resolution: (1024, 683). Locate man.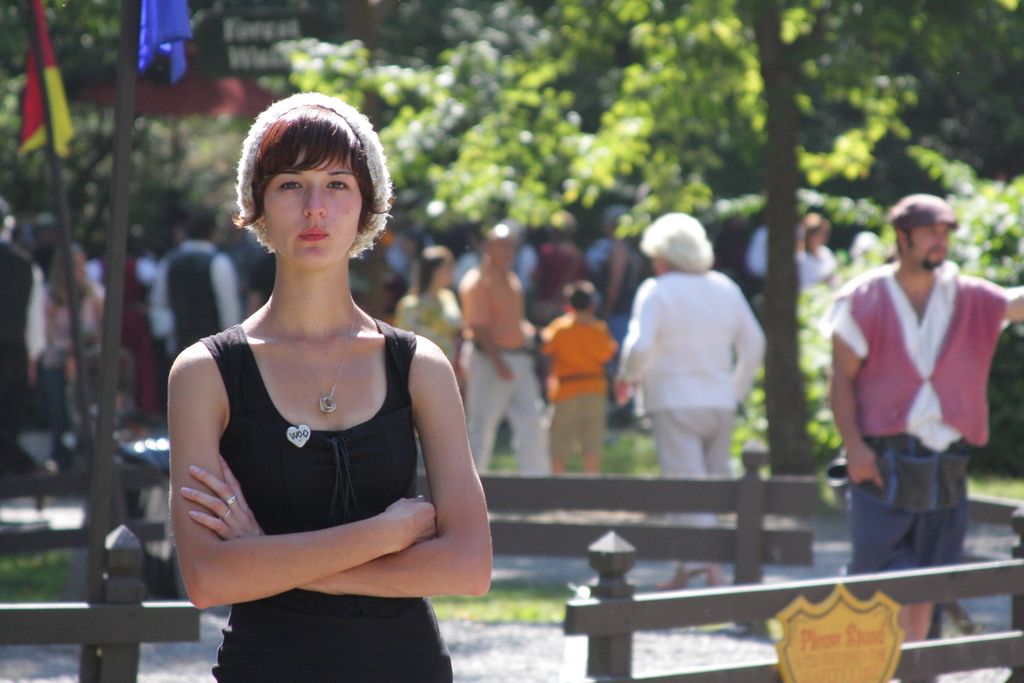
x1=0, y1=204, x2=45, y2=478.
